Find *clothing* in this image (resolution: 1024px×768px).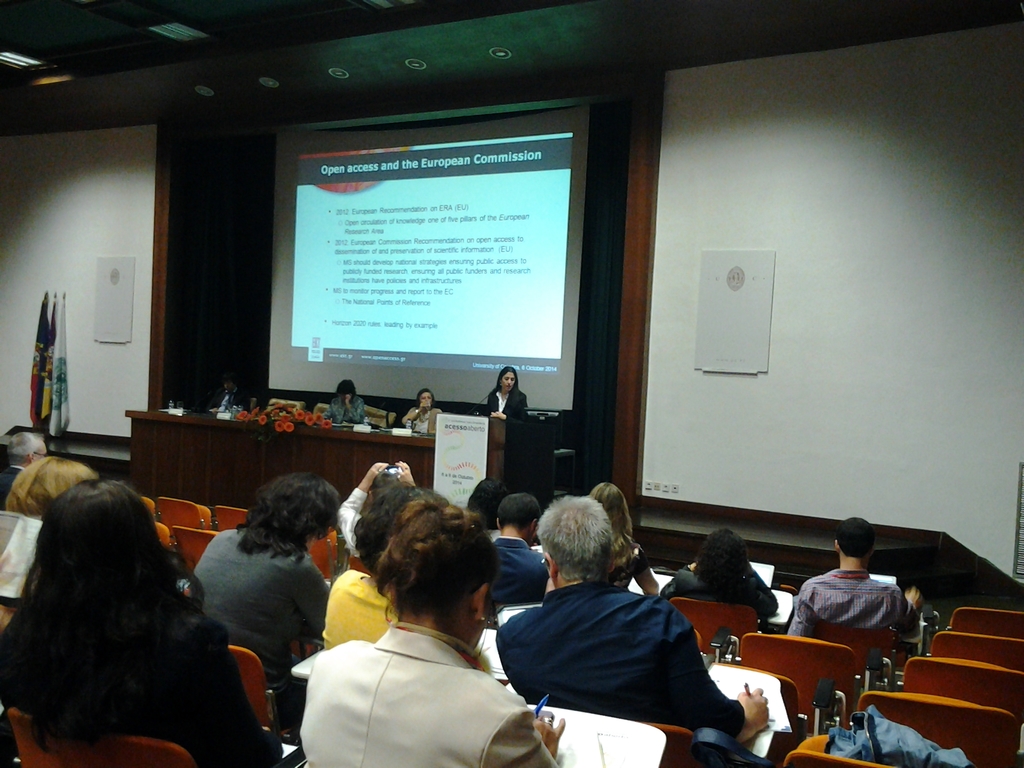
bbox=(217, 395, 249, 410).
